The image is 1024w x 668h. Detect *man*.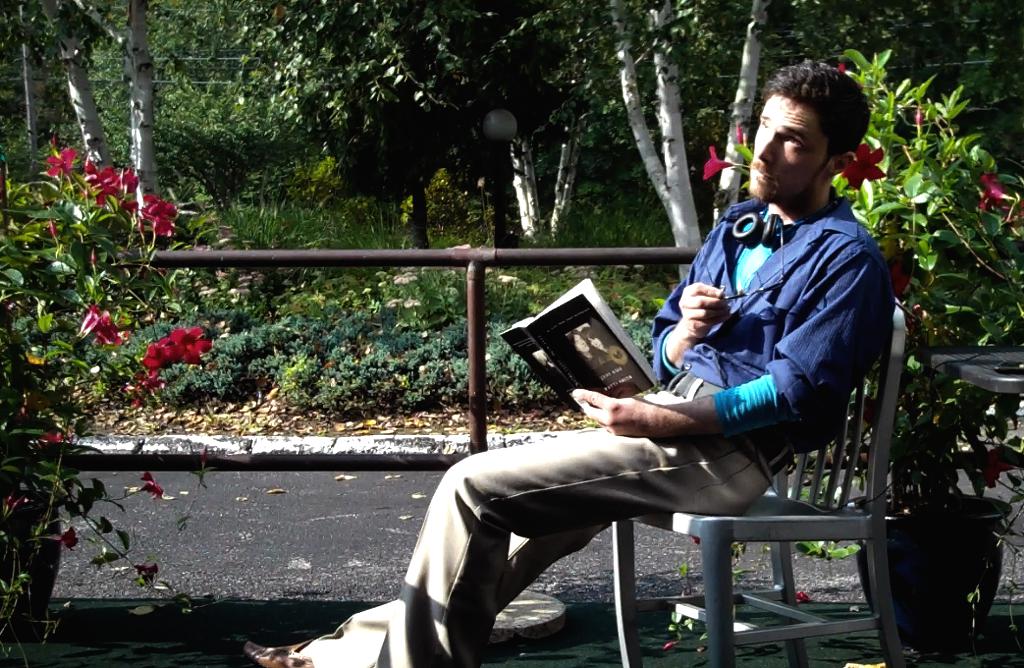
Detection: bbox=[241, 65, 892, 667].
